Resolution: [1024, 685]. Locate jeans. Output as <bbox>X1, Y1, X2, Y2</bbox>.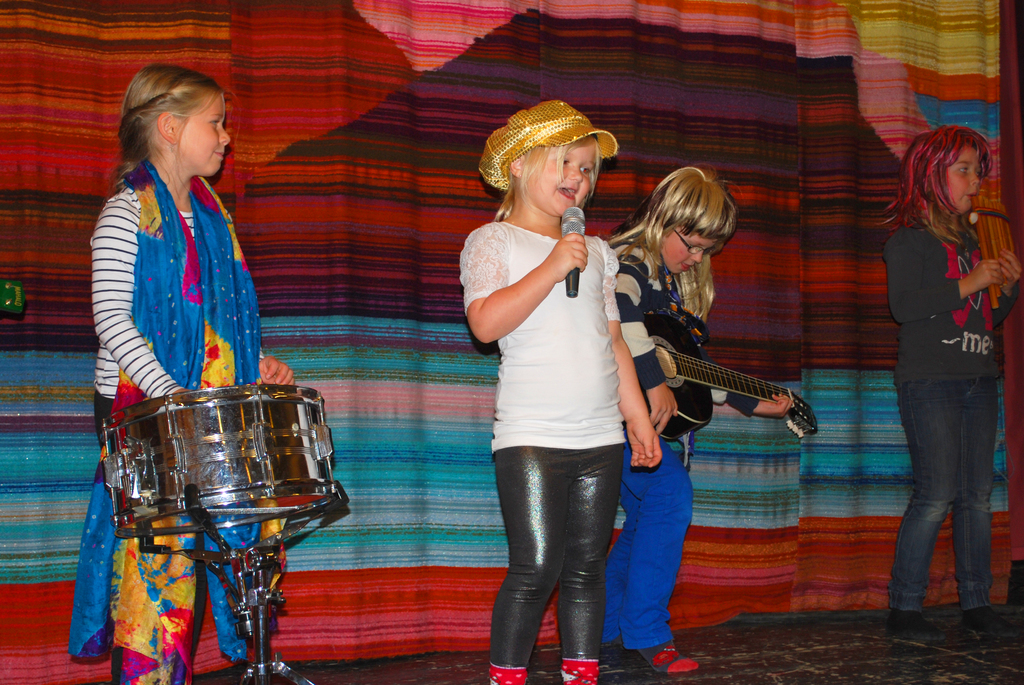
<bbox>604, 432, 692, 656</bbox>.
